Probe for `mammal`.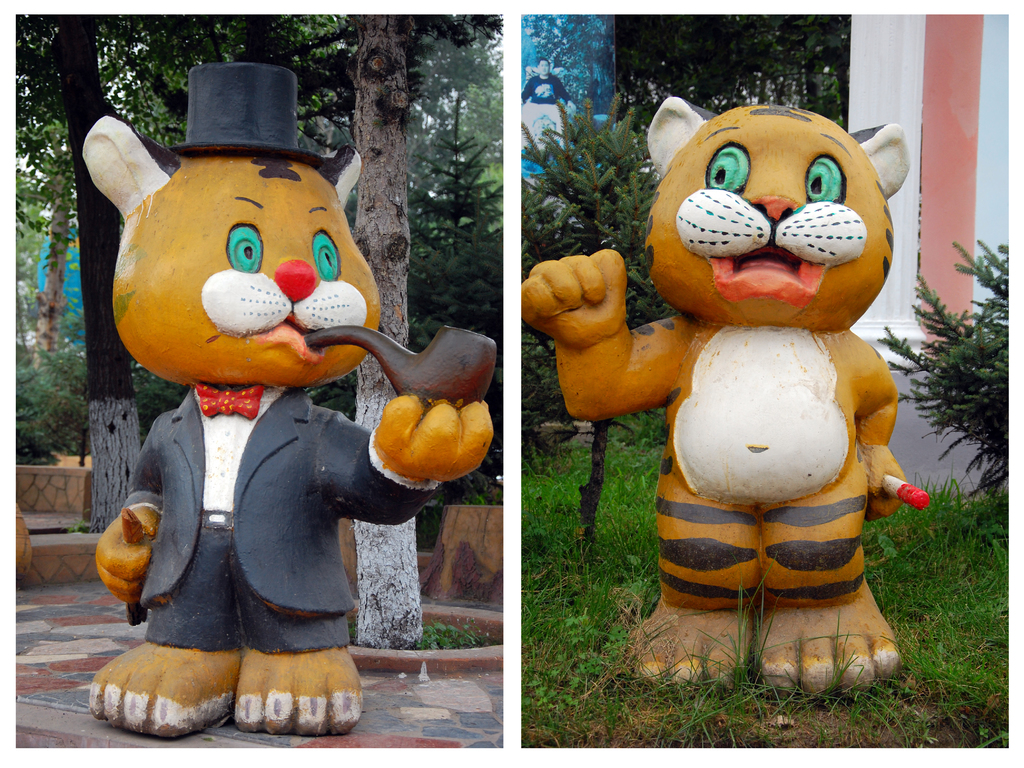
Probe result: detection(78, 57, 492, 733).
